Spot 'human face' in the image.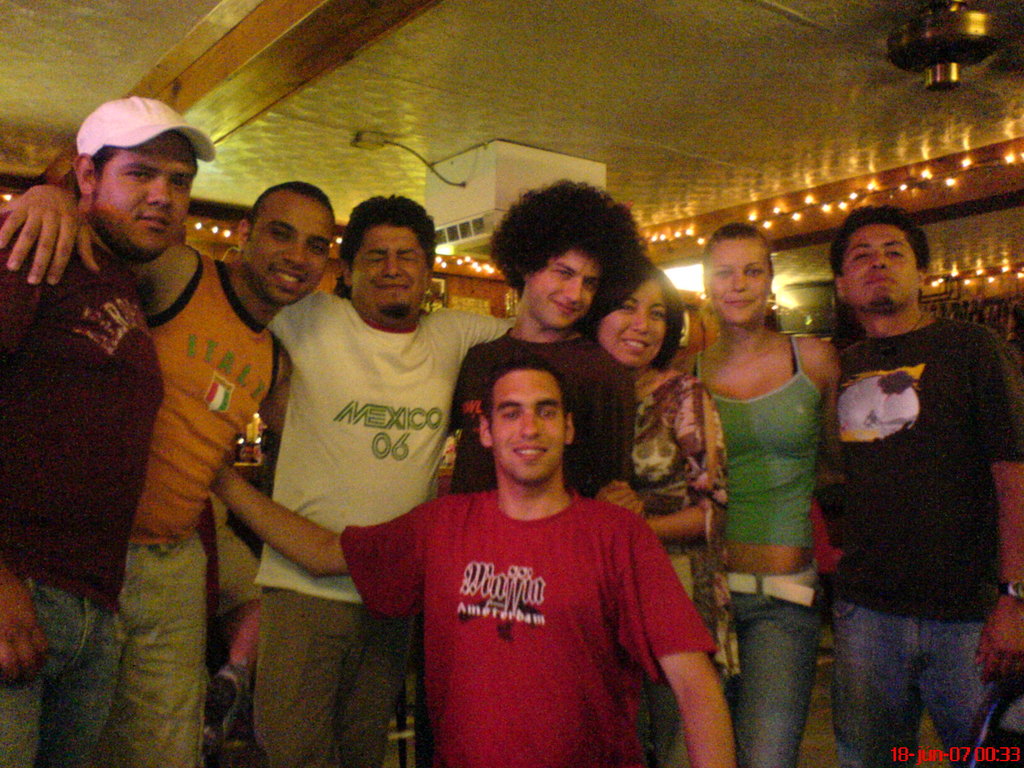
'human face' found at <region>88, 147, 196, 250</region>.
